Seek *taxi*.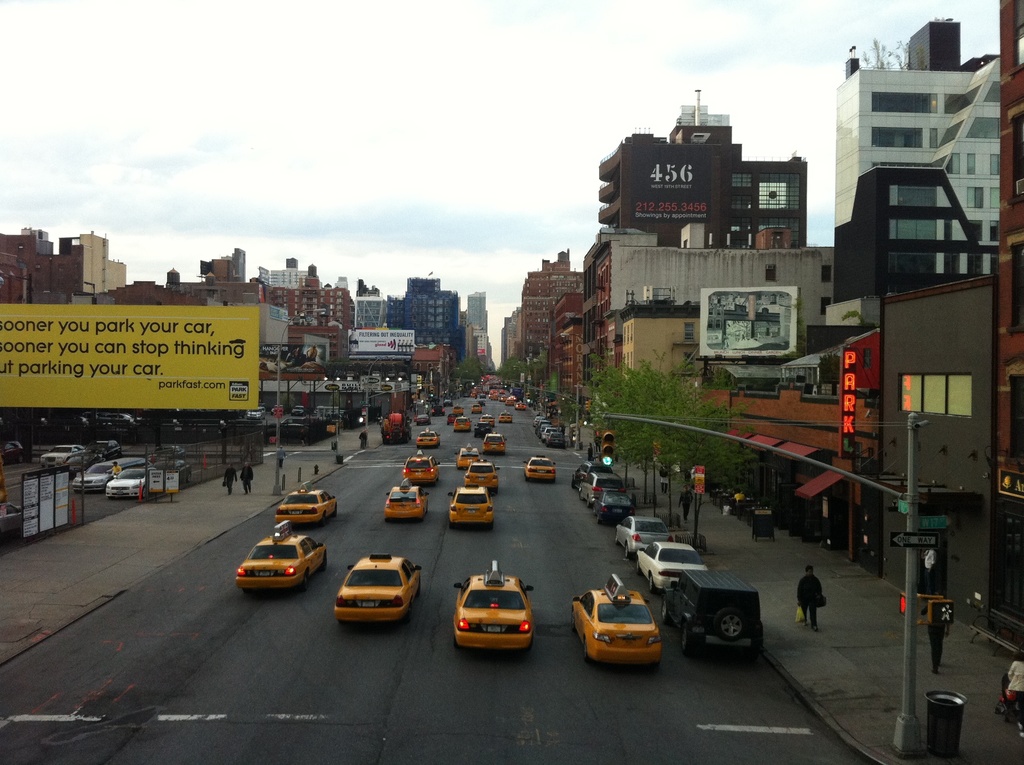
detection(275, 481, 335, 528).
